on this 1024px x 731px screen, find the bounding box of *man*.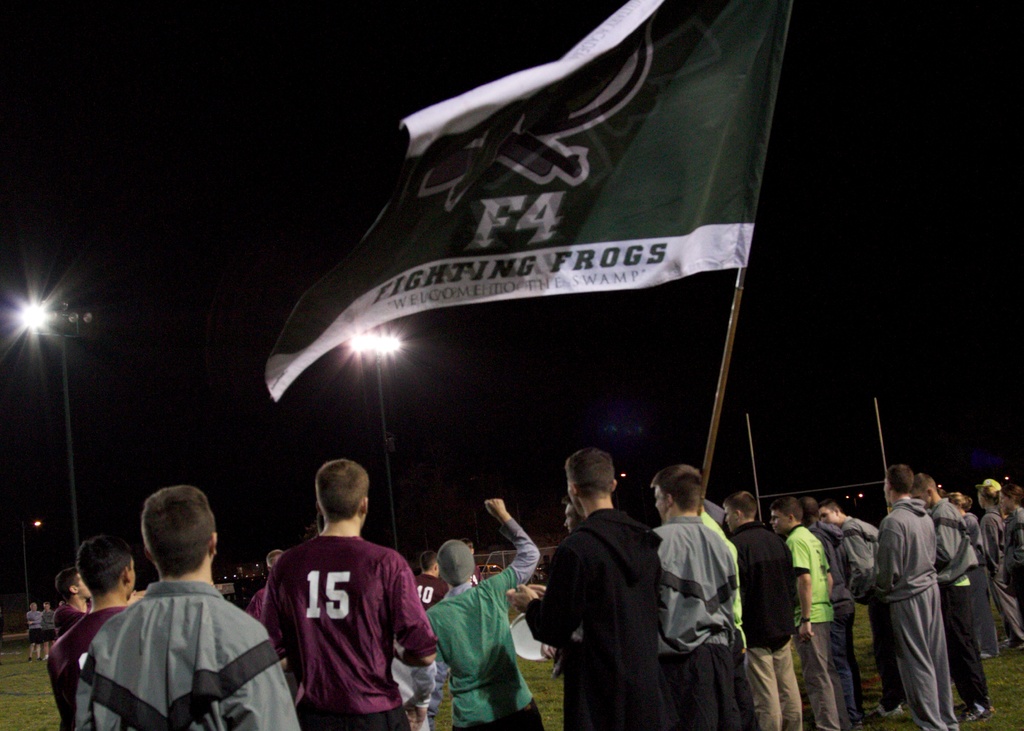
Bounding box: x1=653, y1=465, x2=755, y2=730.
